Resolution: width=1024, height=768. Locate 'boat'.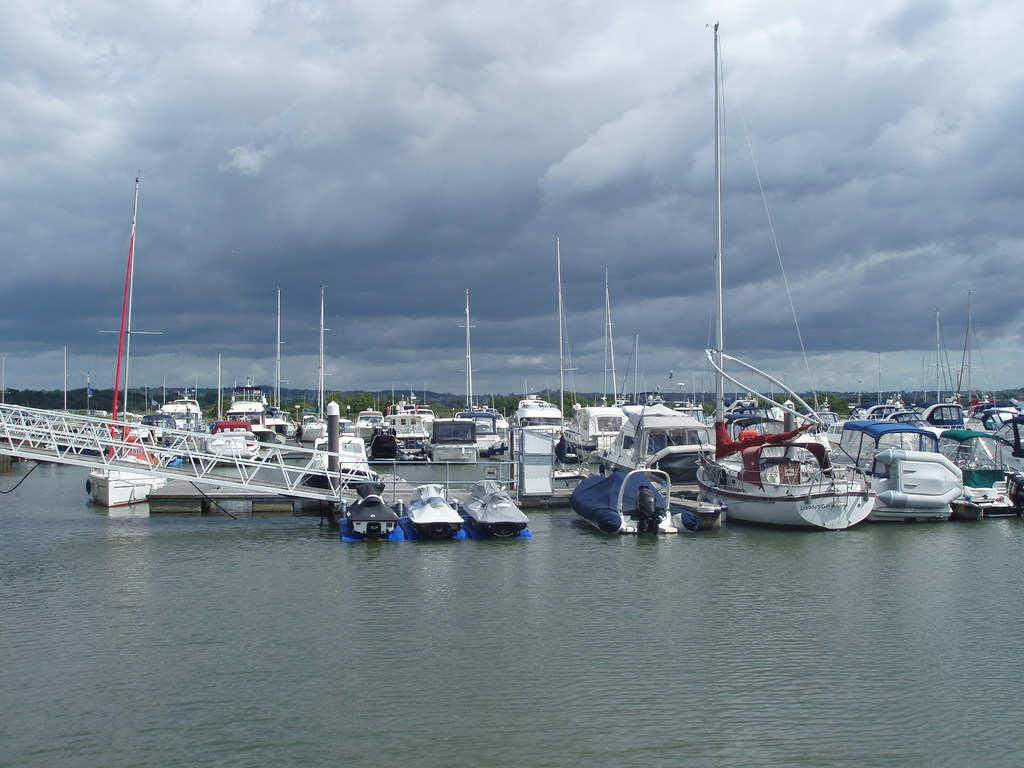
pyautogui.locateOnScreen(564, 461, 680, 534).
